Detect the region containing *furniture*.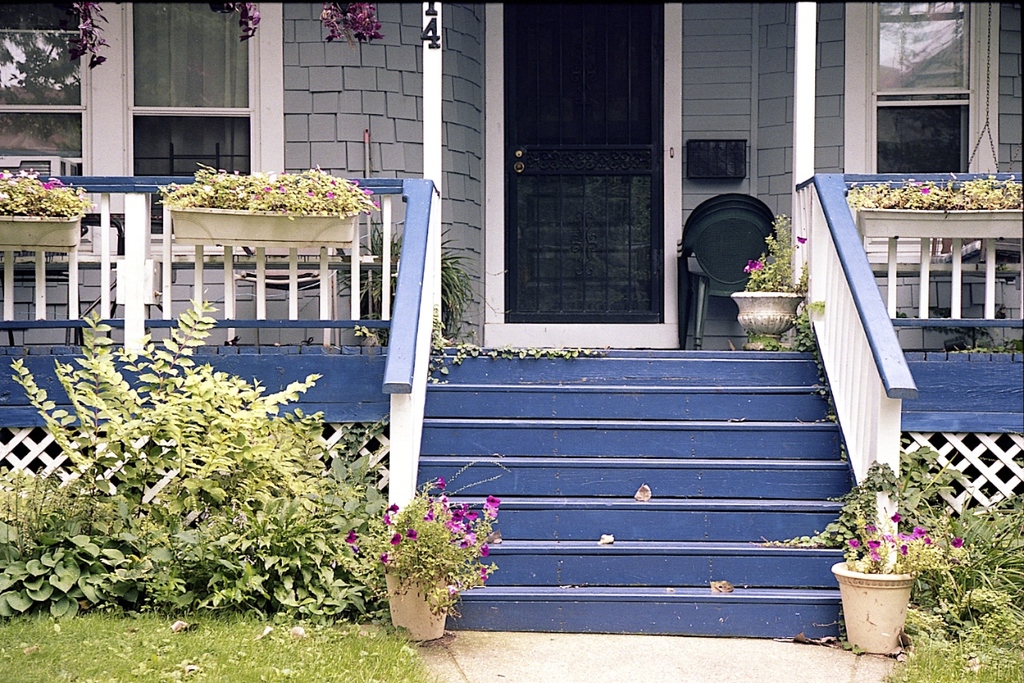
<region>232, 246, 340, 342</region>.
